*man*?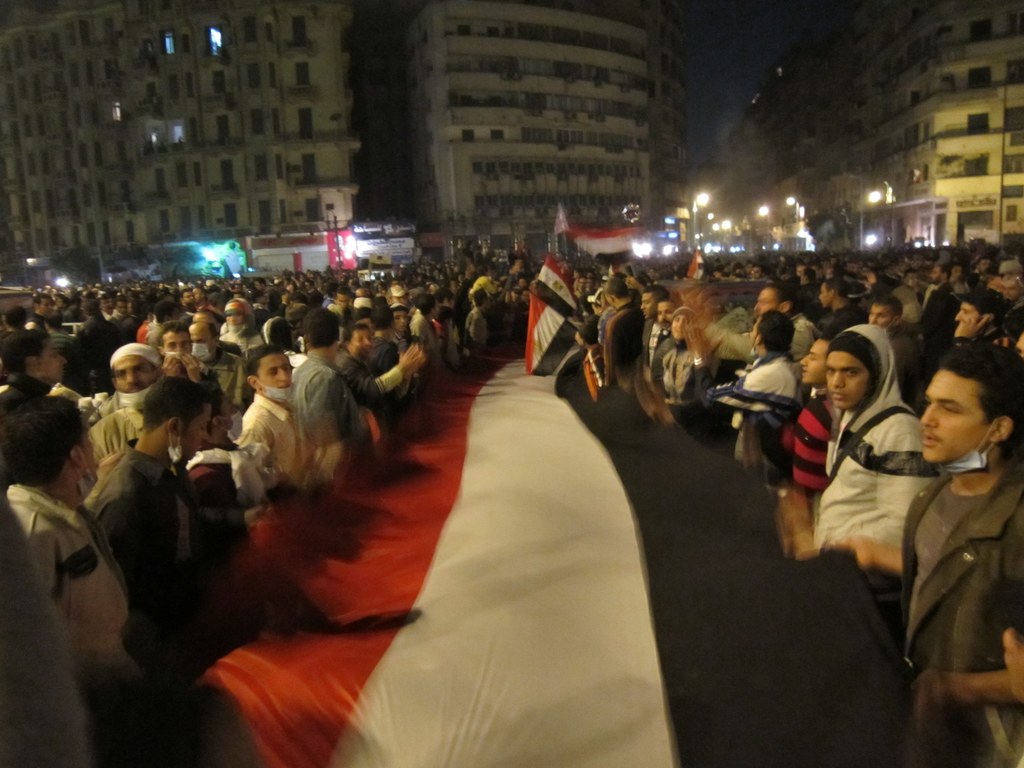
[left=191, top=317, right=255, bottom=414]
